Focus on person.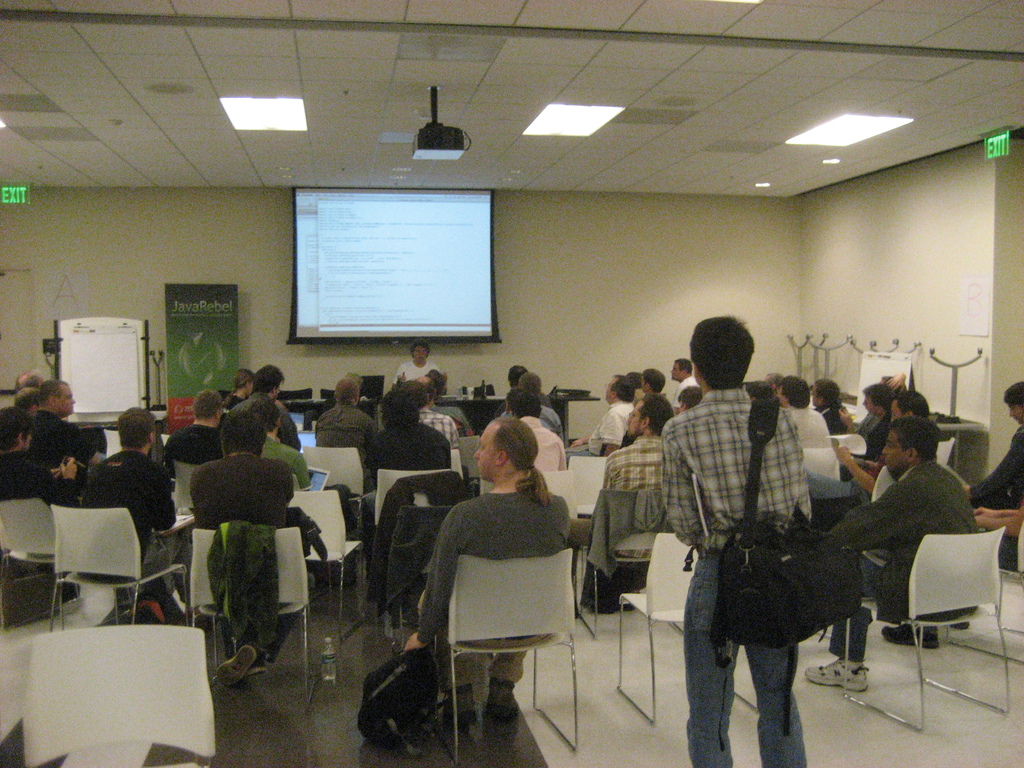
Focused at left=792, top=364, right=853, bottom=461.
